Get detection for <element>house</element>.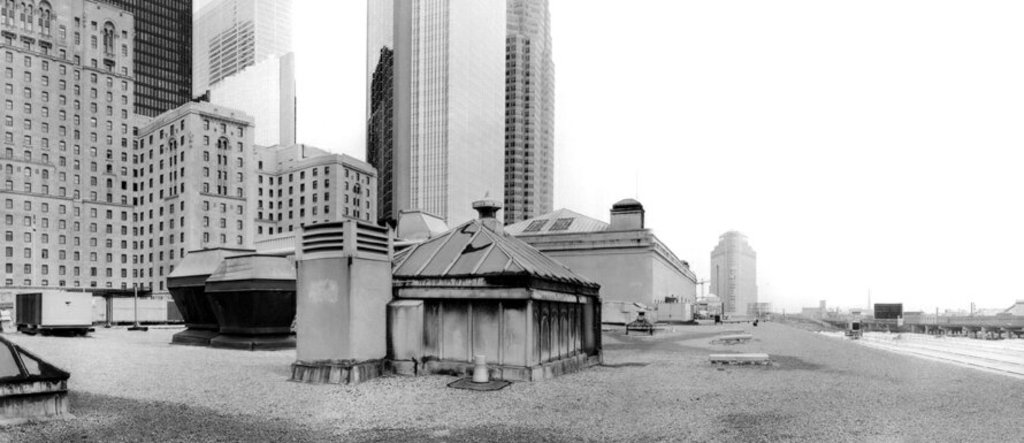
Detection: detection(706, 228, 756, 319).
